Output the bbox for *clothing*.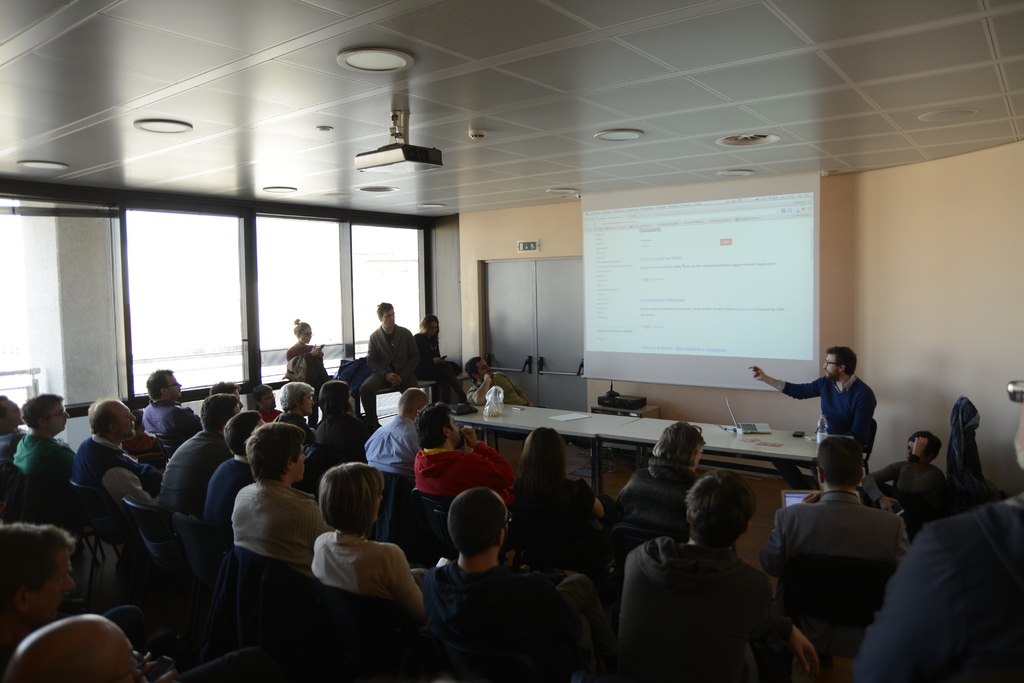
pyautogui.locateOnScreen(858, 452, 937, 517).
